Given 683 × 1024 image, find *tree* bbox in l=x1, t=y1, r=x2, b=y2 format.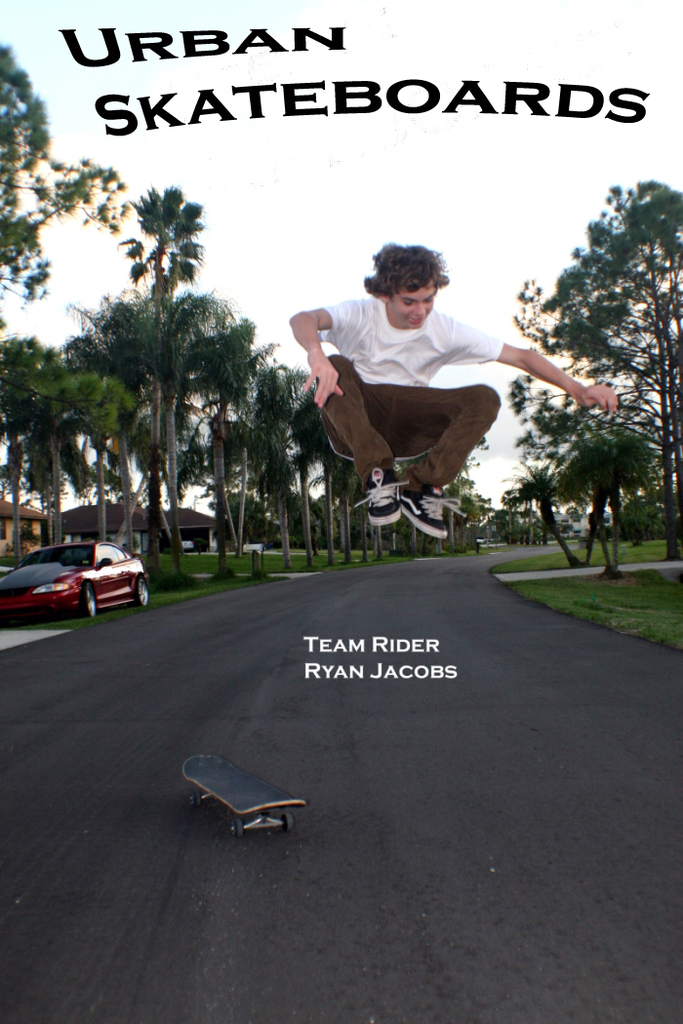
l=502, t=171, r=682, b=561.
